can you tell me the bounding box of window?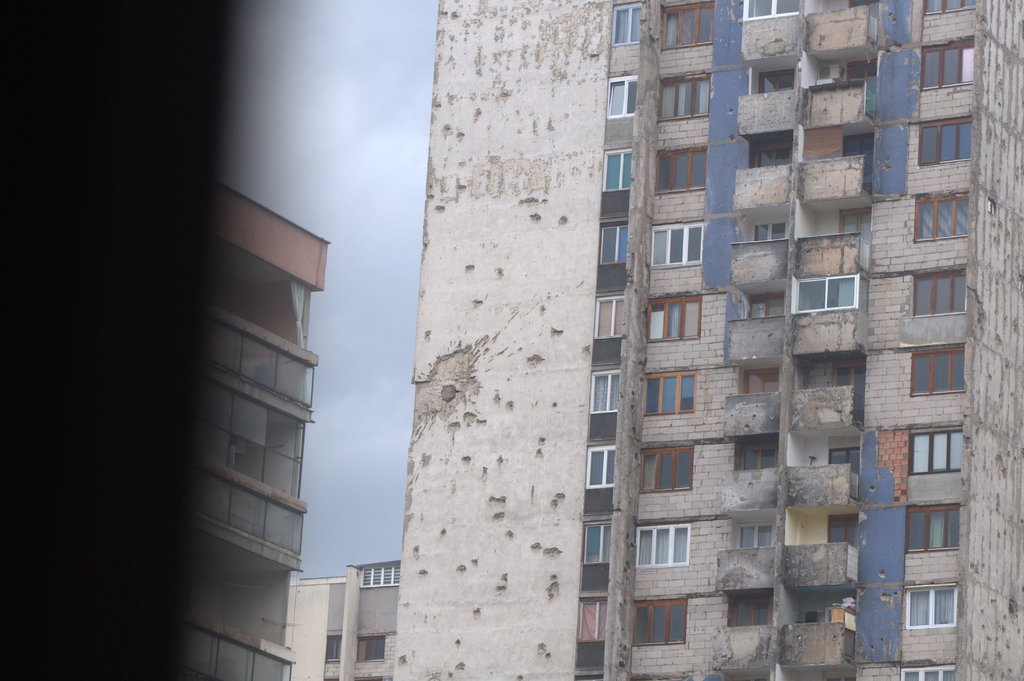
<bbox>796, 265, 888, 323</bbox>.
